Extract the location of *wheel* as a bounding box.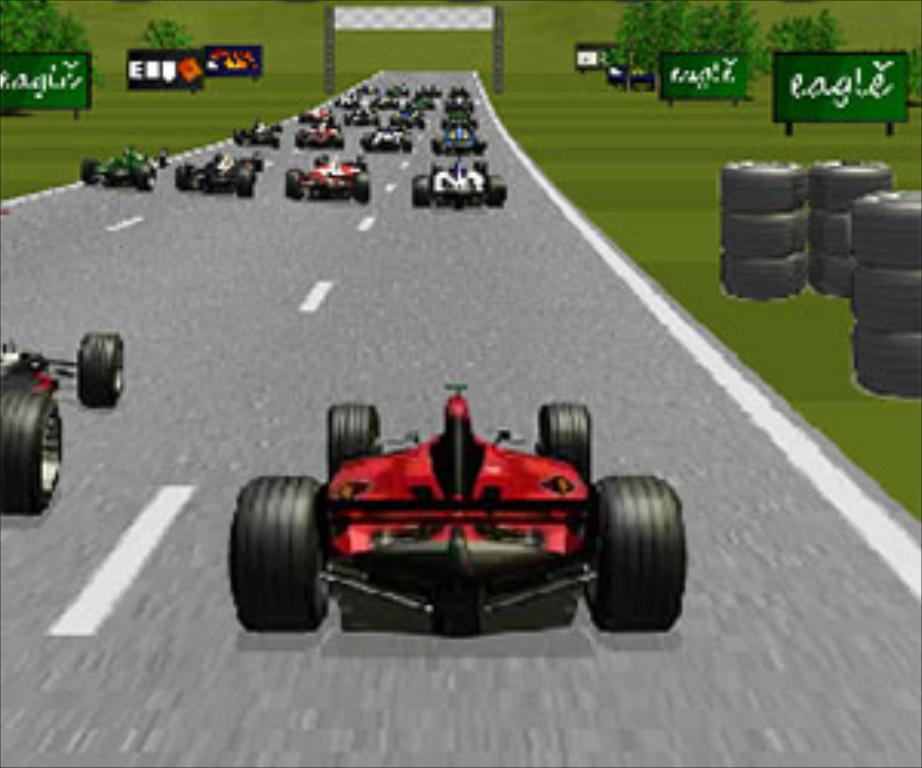
(x1=175, y1=160, x2=194, y2=187).
